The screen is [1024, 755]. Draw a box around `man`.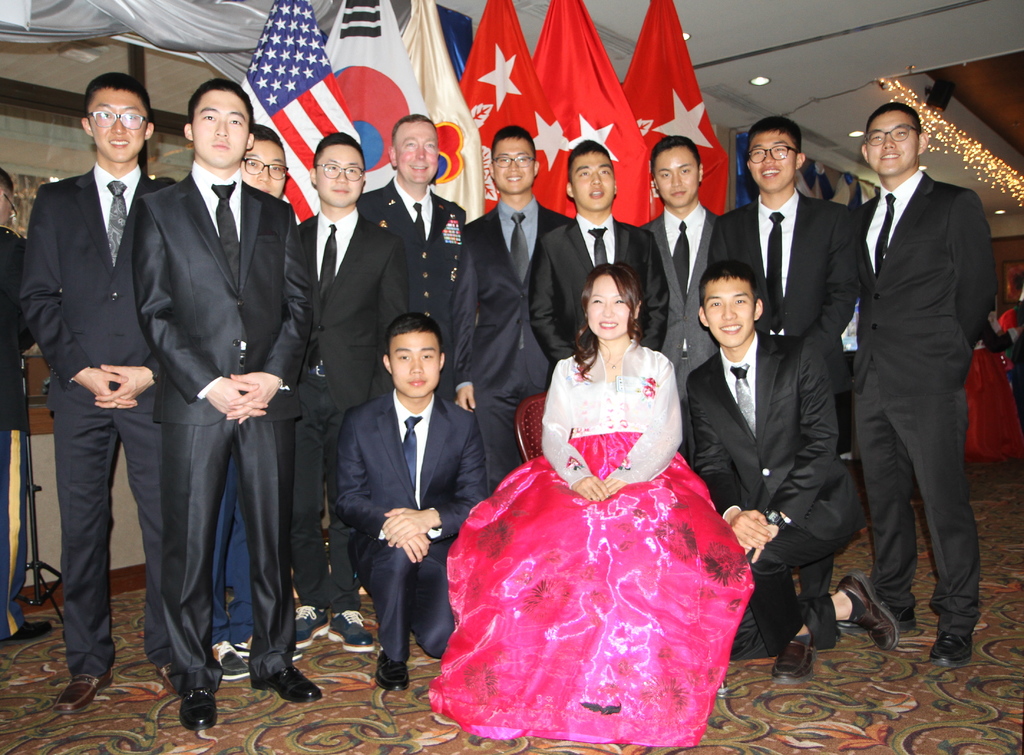
detection(457, 120, 570, 498).
